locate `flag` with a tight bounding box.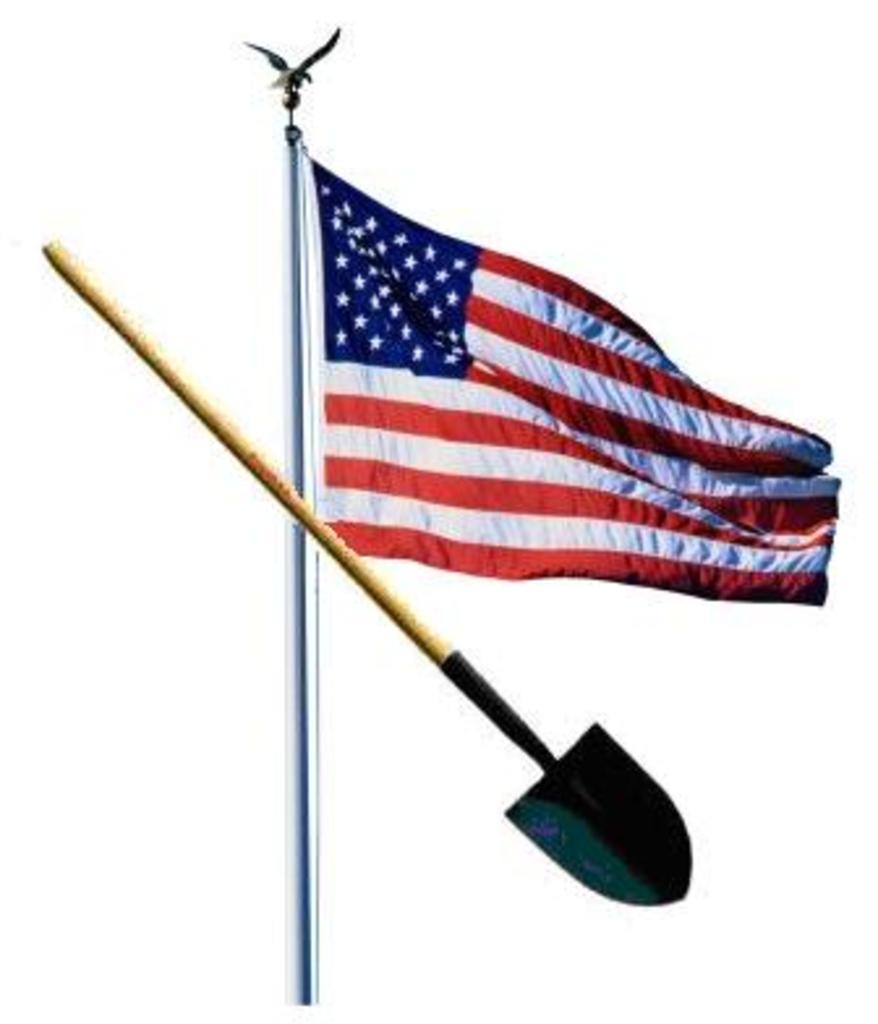
(246,73,766,637).
